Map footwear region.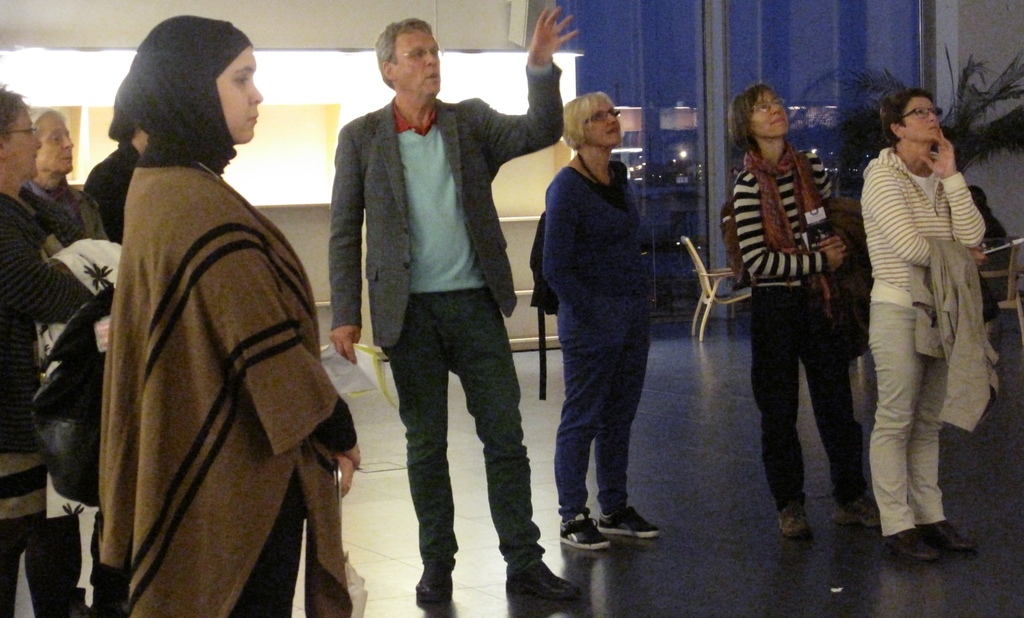
Mapped to [504,560,585,601].
